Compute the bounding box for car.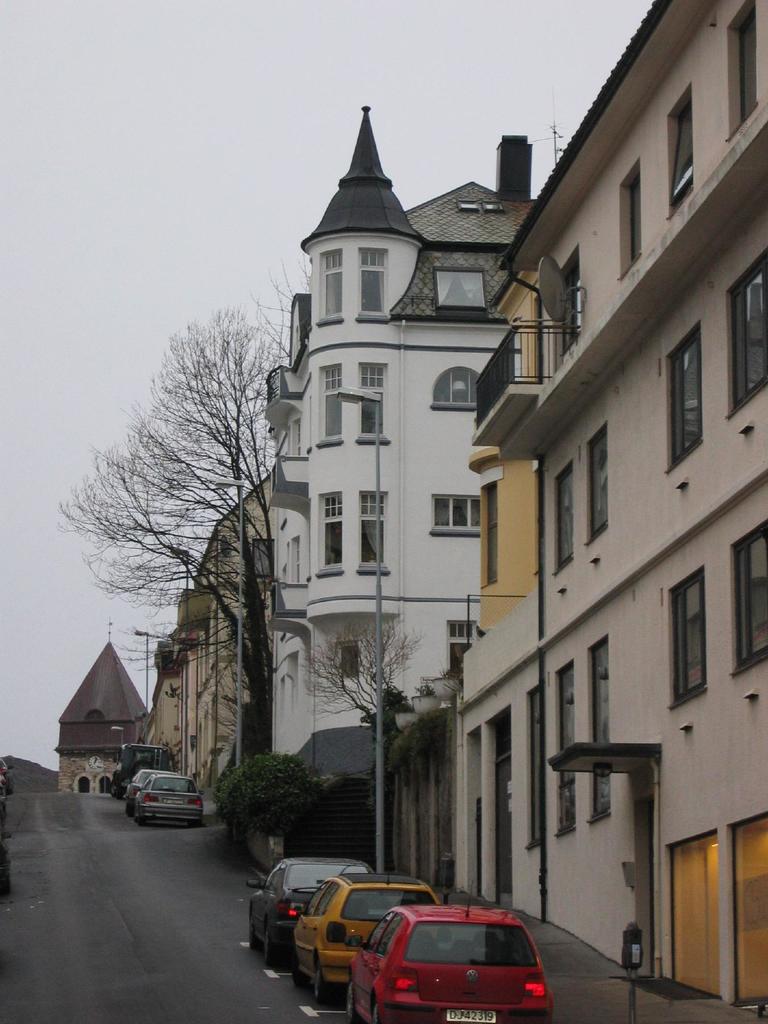
rect(128, 762, 150, 805).
